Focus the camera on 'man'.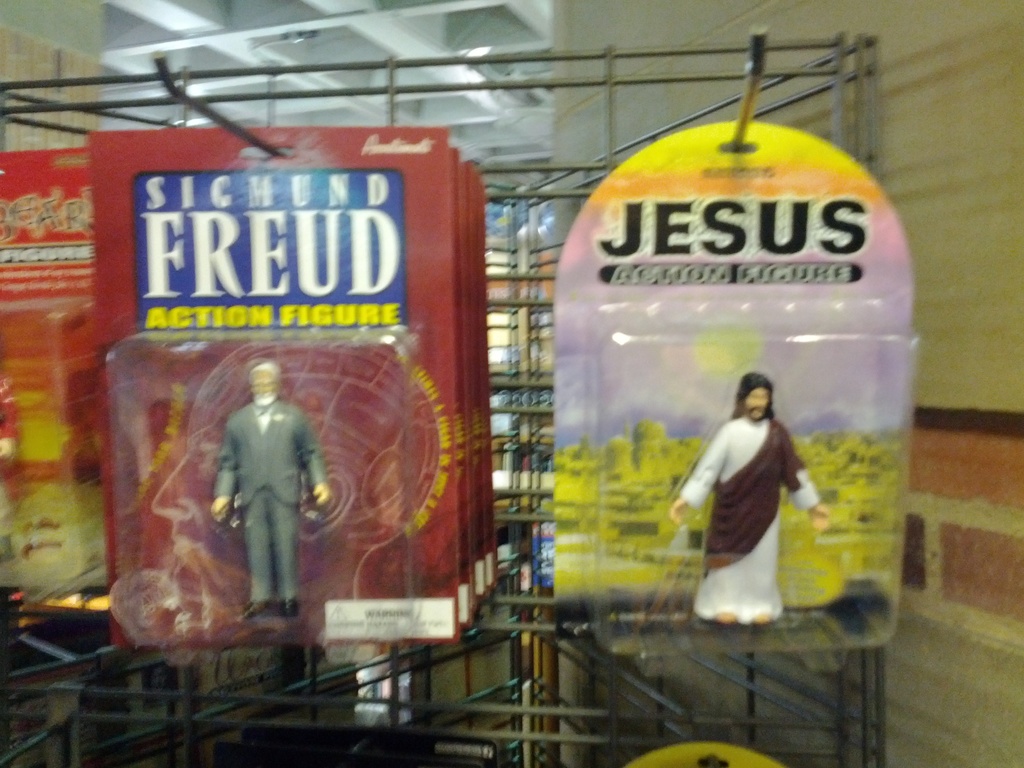
Focus region: bbox=[668, 371, 830, 625].
